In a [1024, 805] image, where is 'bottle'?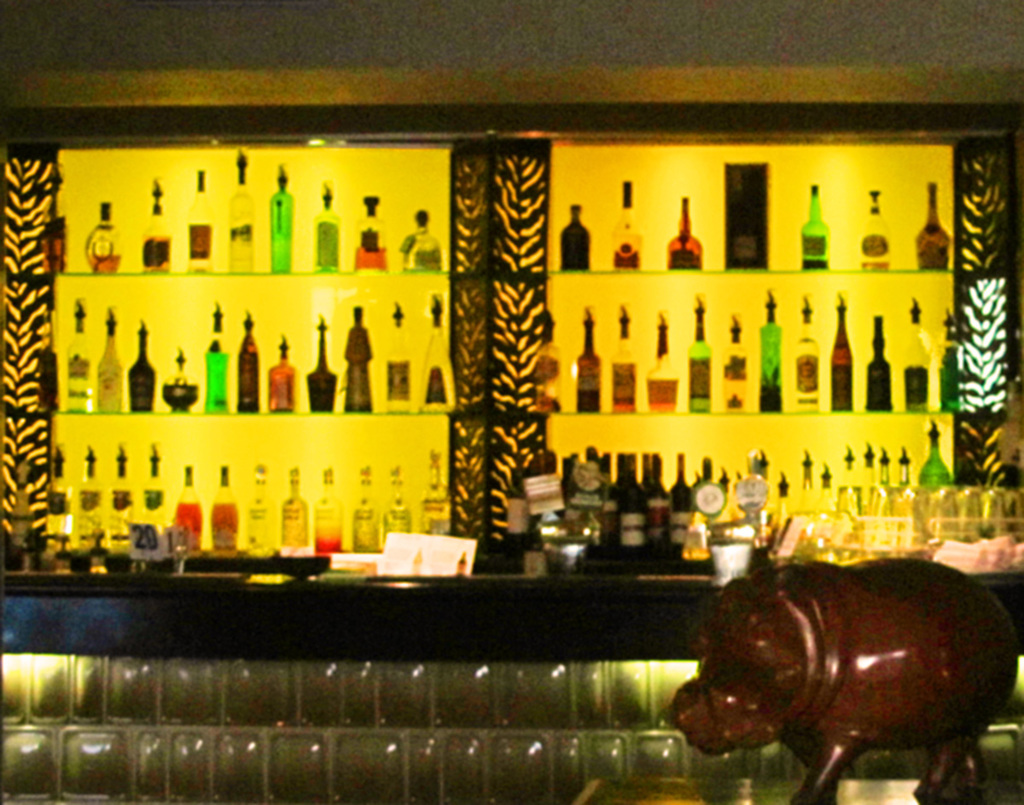
(899,446,914,487).
